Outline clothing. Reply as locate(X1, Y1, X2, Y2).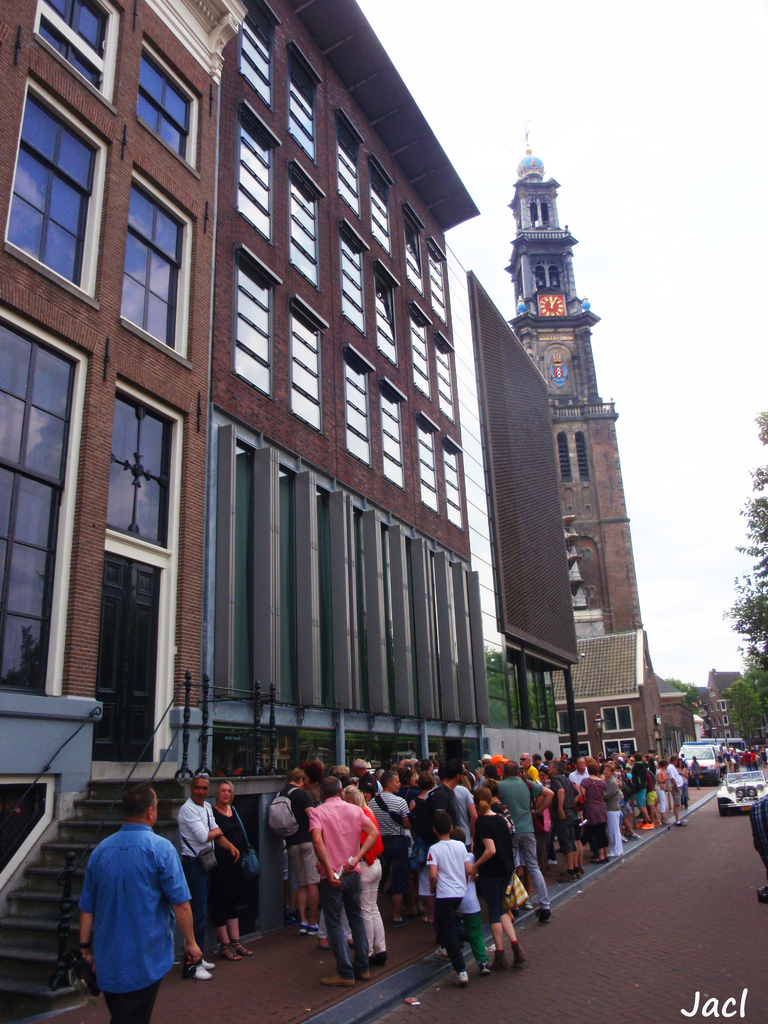
locate(572, 795, 586, 845).
